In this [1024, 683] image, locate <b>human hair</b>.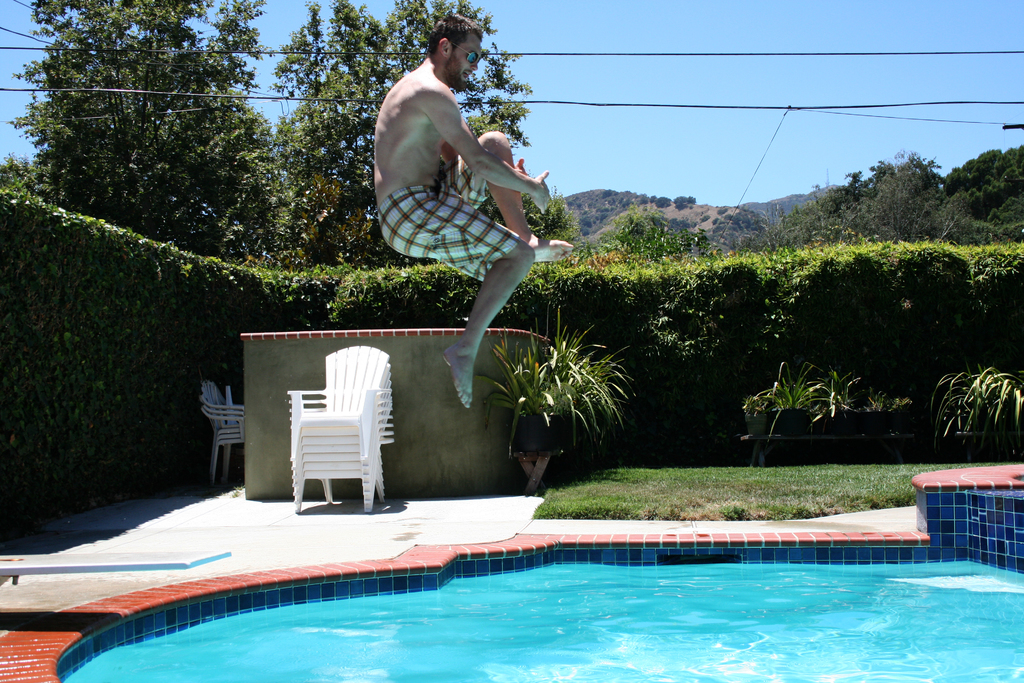
Bounding box: (426, 4, 480, 49).
